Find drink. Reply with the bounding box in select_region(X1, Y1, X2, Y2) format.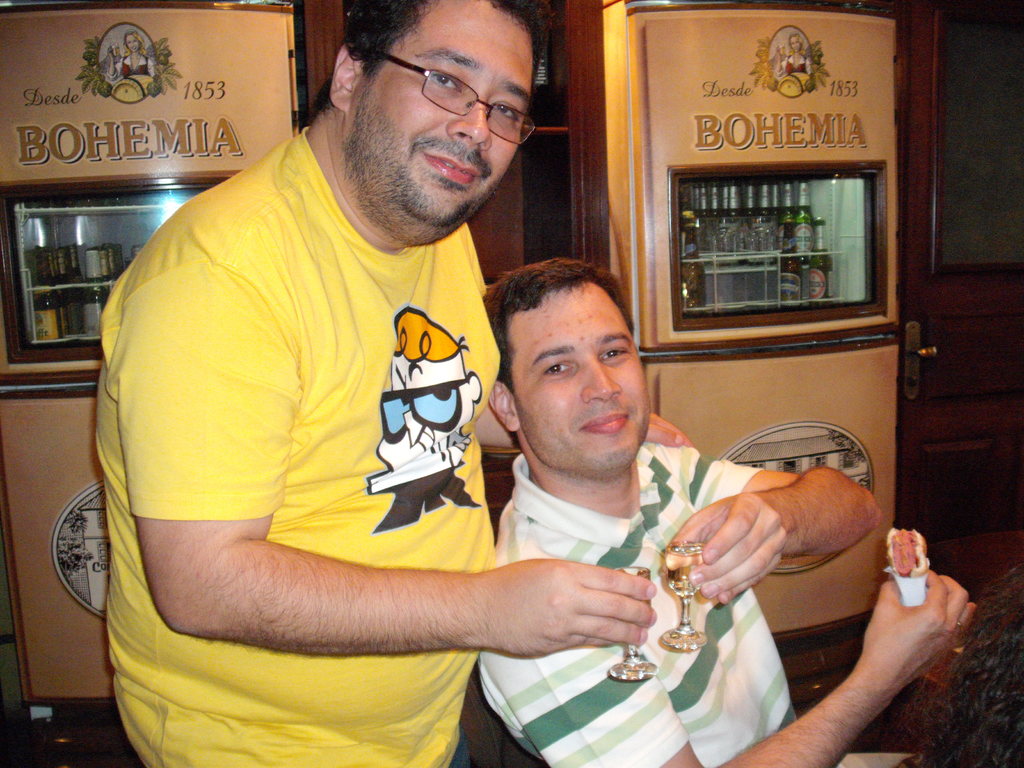
select_region(617, 568, 654, 634).
